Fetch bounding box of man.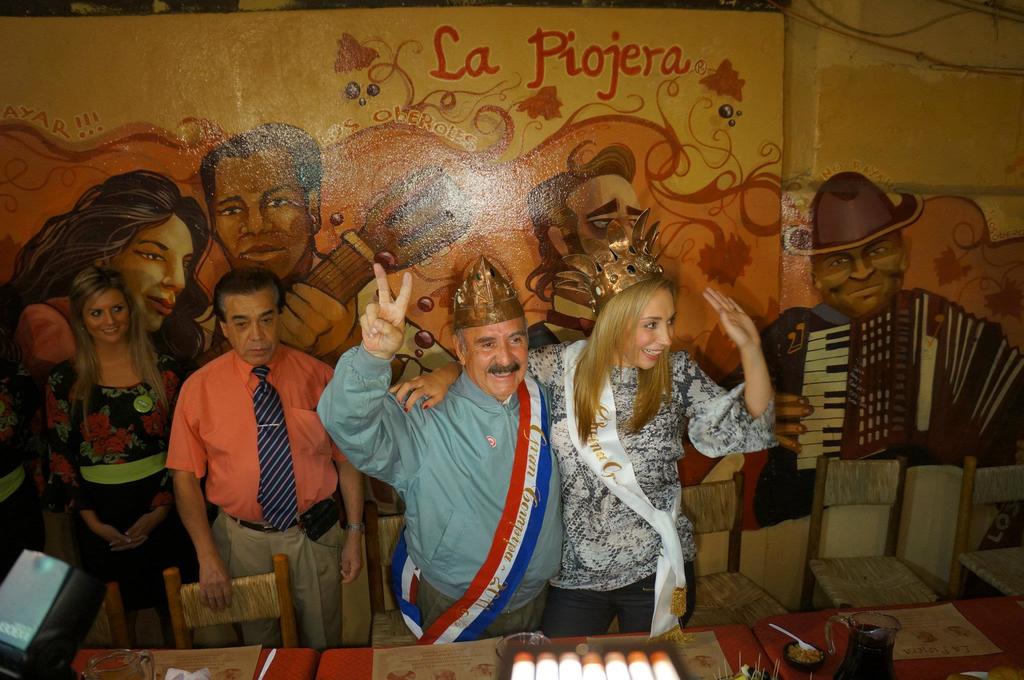
Bbox: x1=190, y1=120, x2=362, y2=369.
